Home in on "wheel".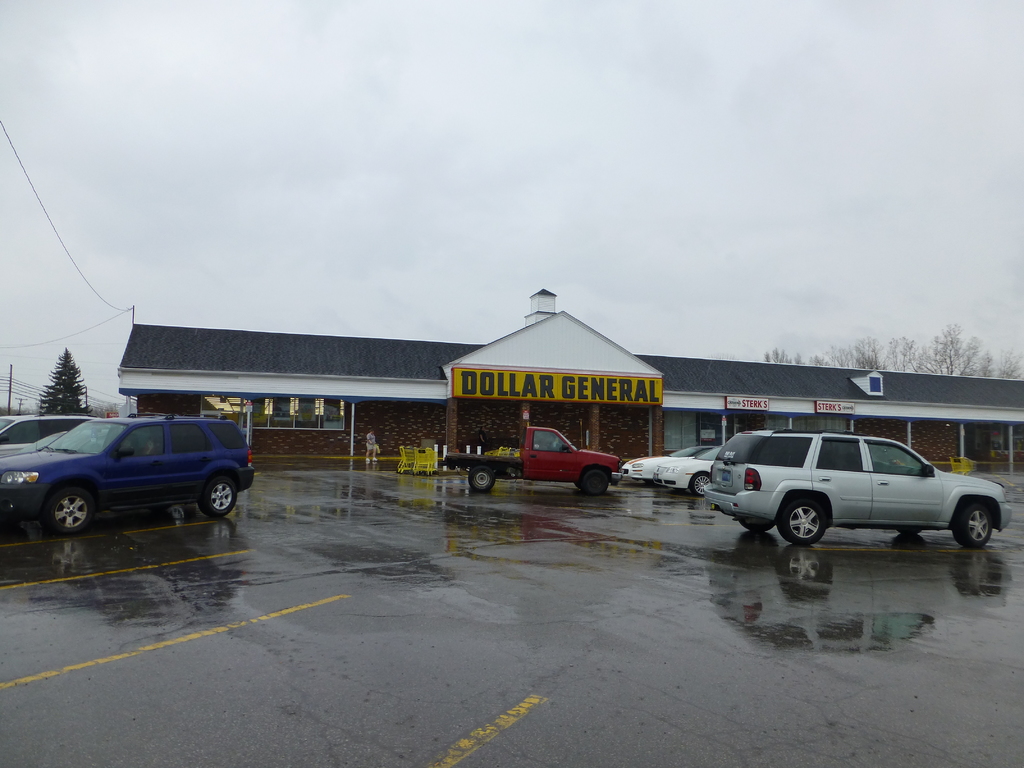
Homed in at bbox(895, 525, 920, 536).
